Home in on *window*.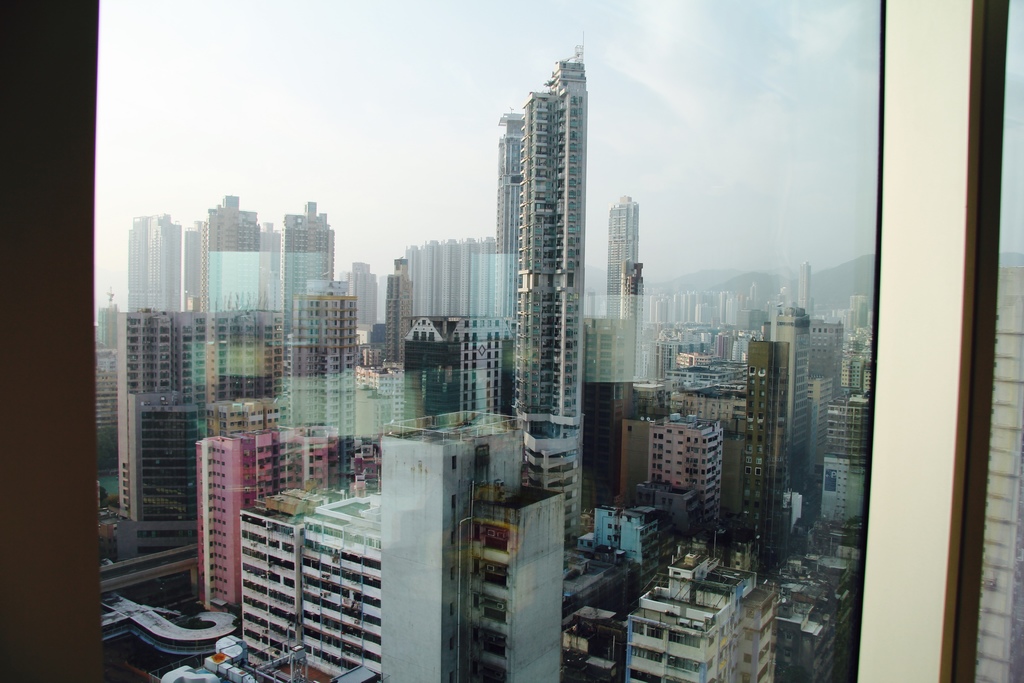
Homed in at box=[486, 562, 506, 591].
